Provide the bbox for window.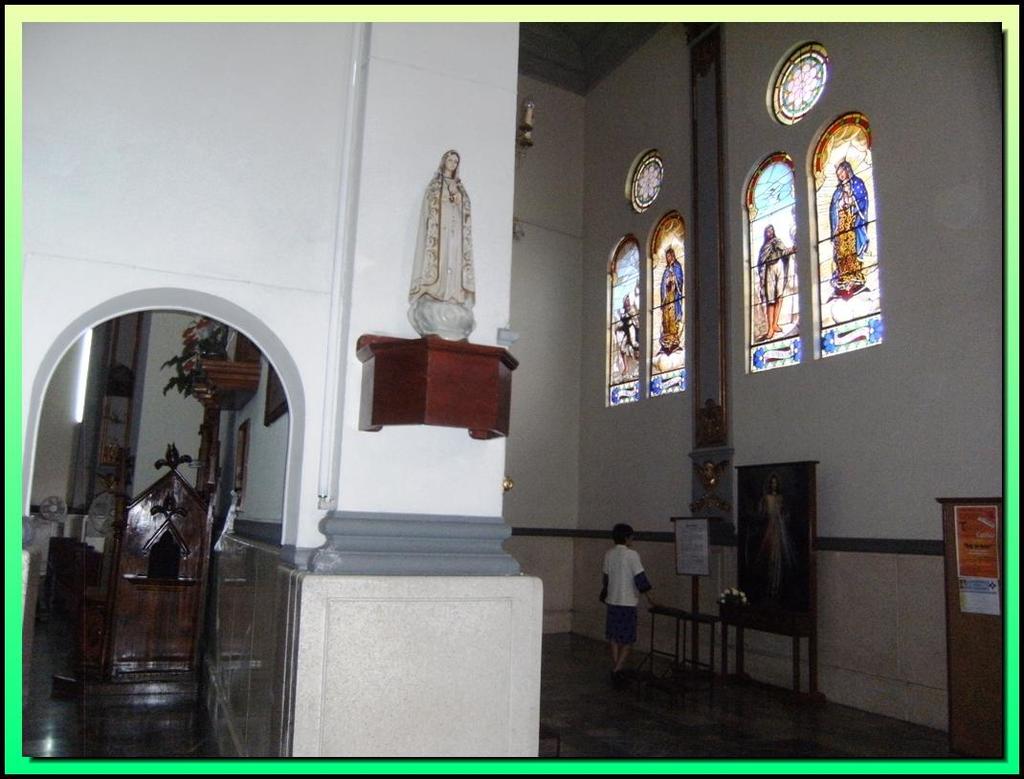
Rect(652, 214, 690, 408).
